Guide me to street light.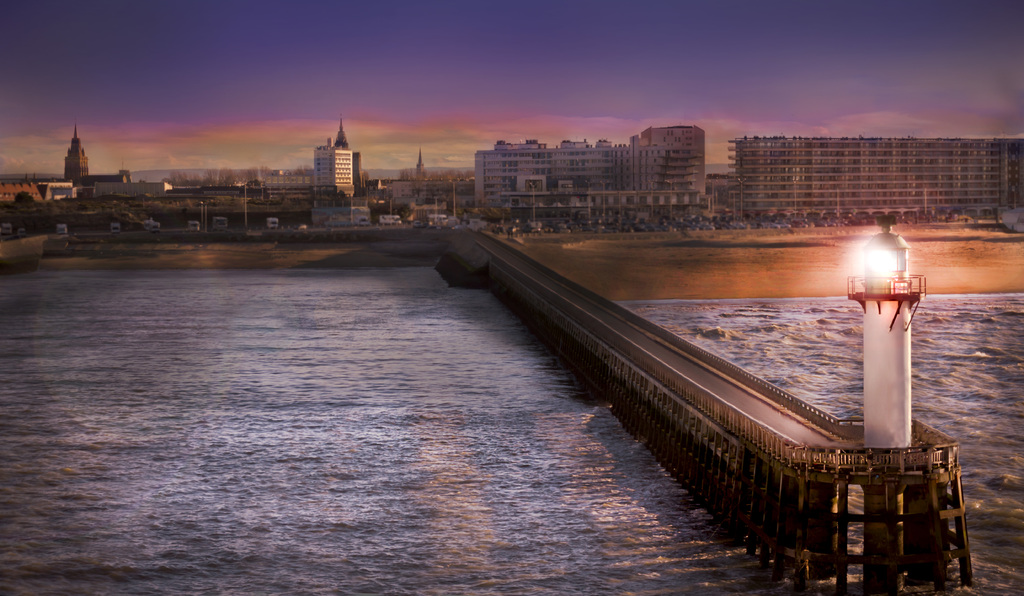
Guidance: locate(526, 182, 538, 225).
